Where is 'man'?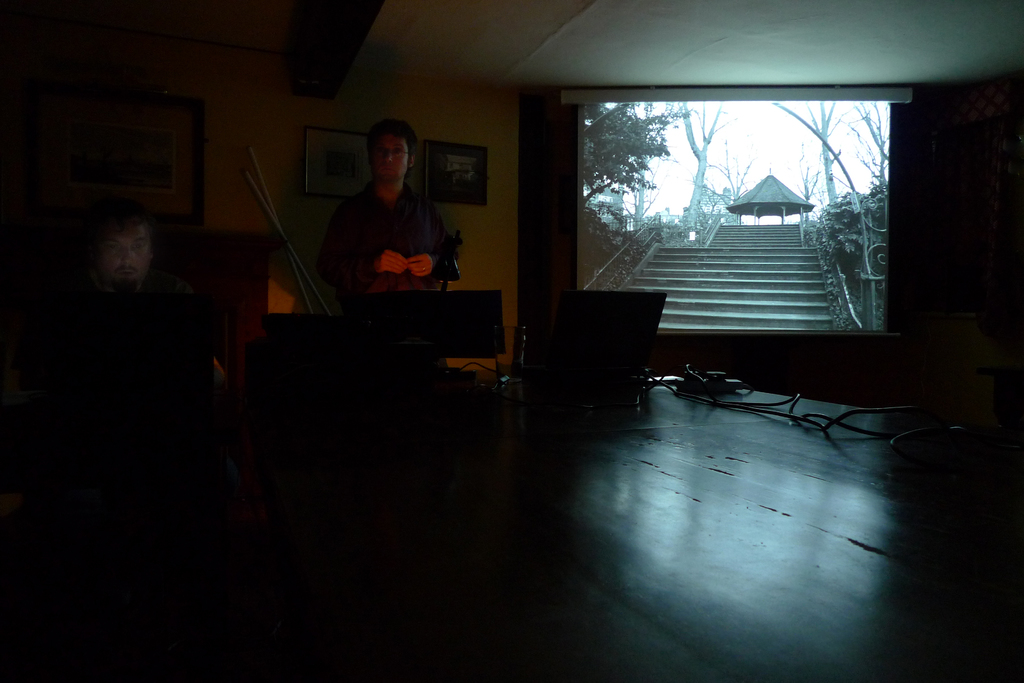
BBox(303, 119, 460, 373).
